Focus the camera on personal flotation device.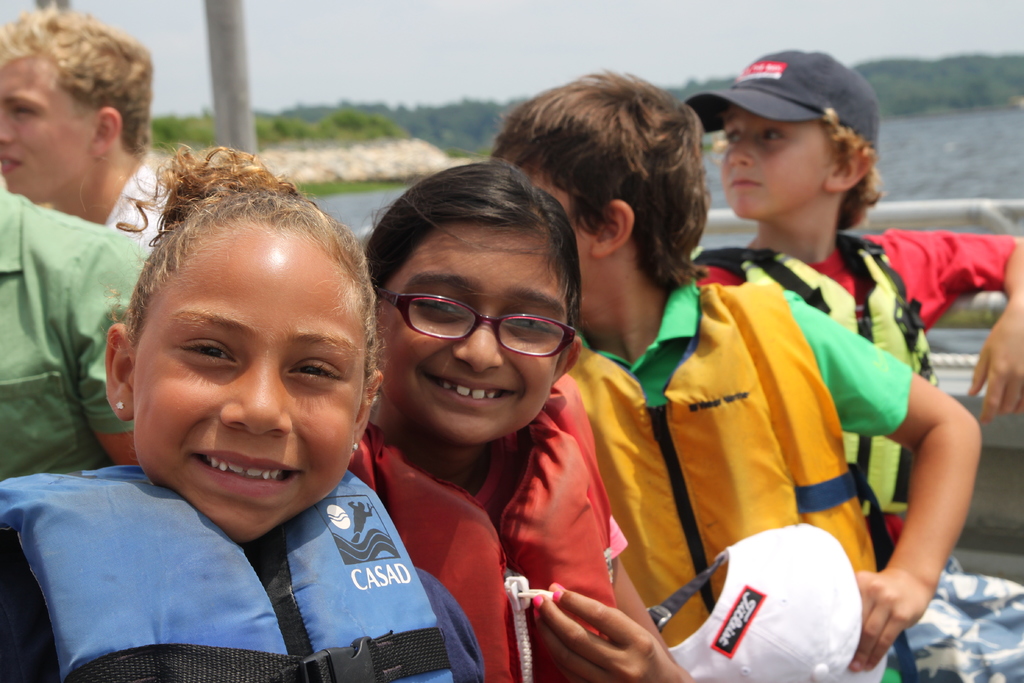
Focus region: (x1=354, y1=389, x2=620, y2=682).
